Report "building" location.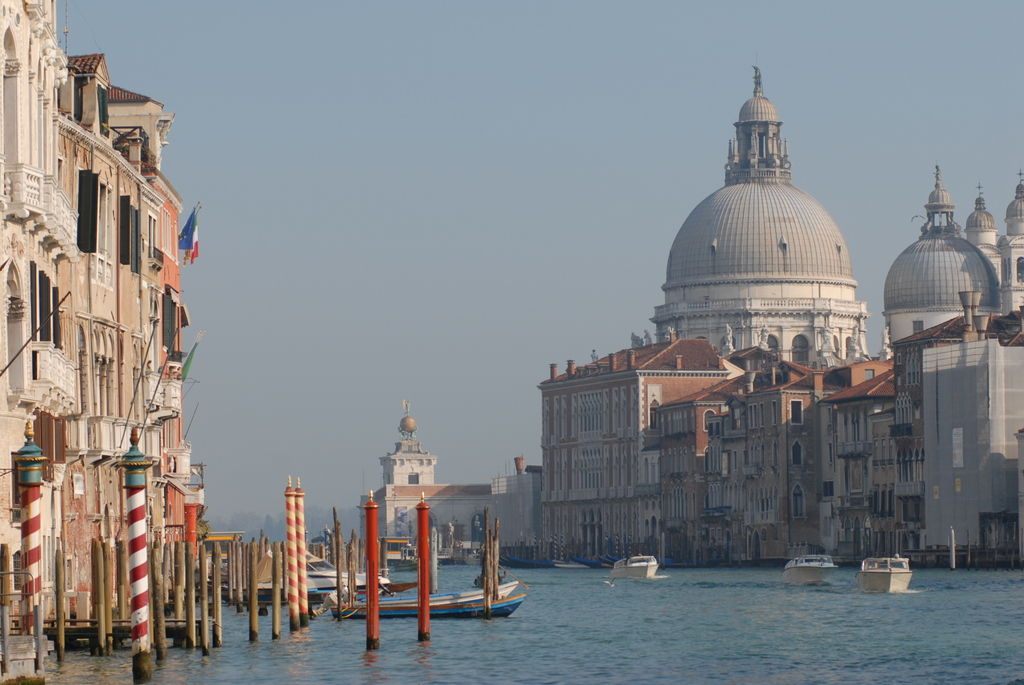
Report: {"x1": 649, "y1": 62, "x2": 877, "y2": 369}.
